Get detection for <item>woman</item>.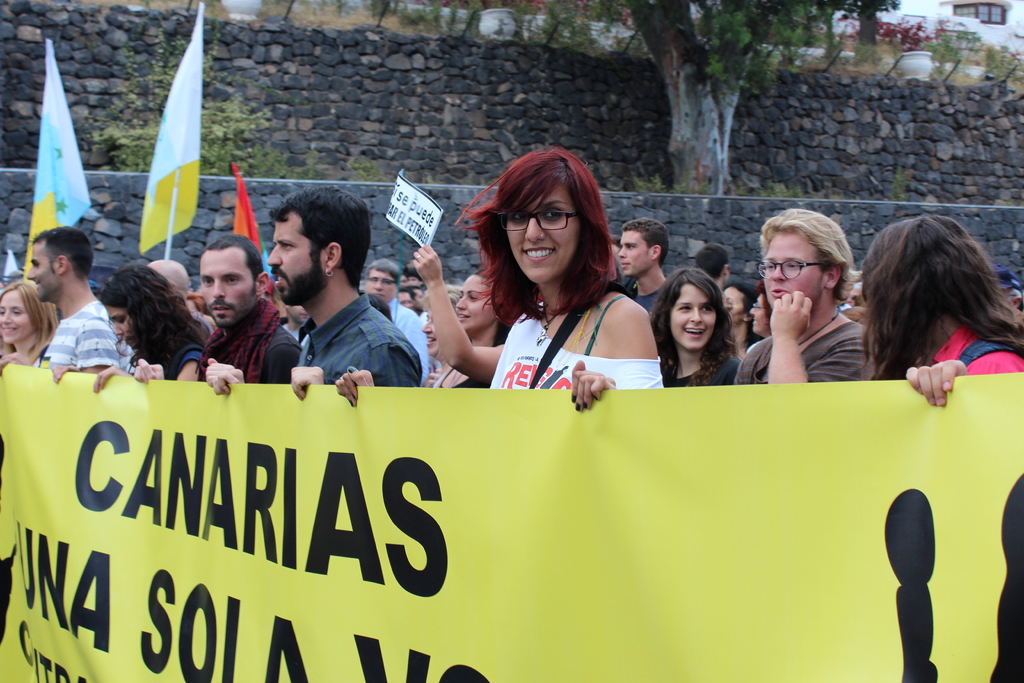
Detection: bbox(861, 209, 1023, 407).
